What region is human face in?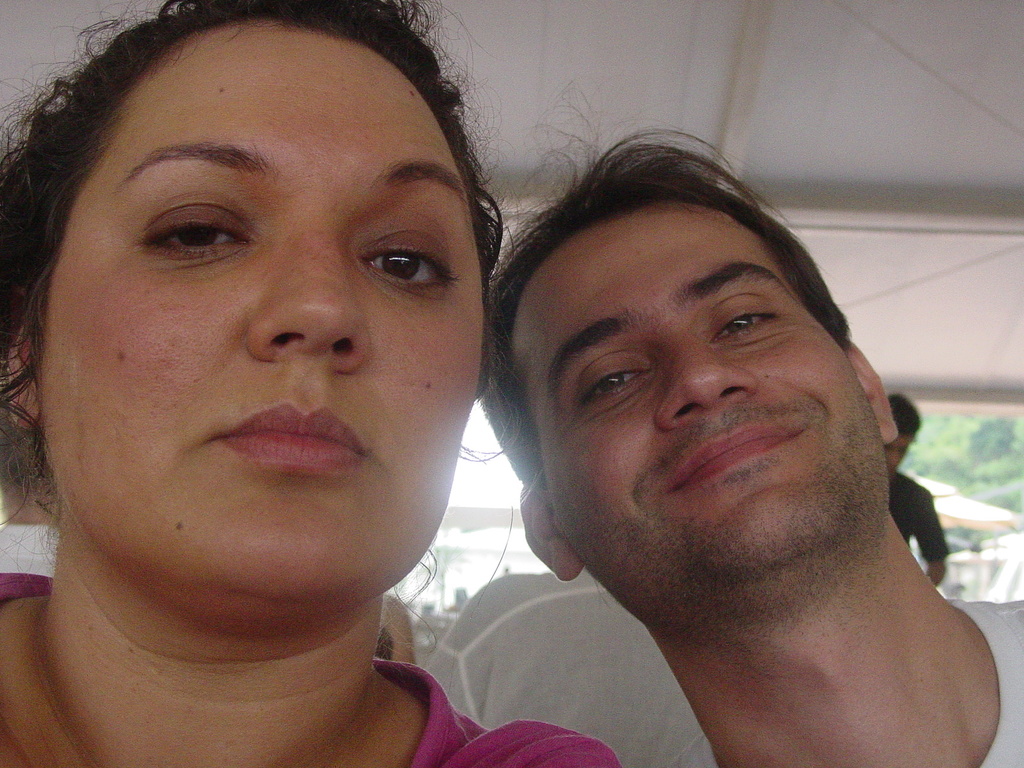
{"x1": 886, "y1": 434, "x2": 909, "y2": 475}.
